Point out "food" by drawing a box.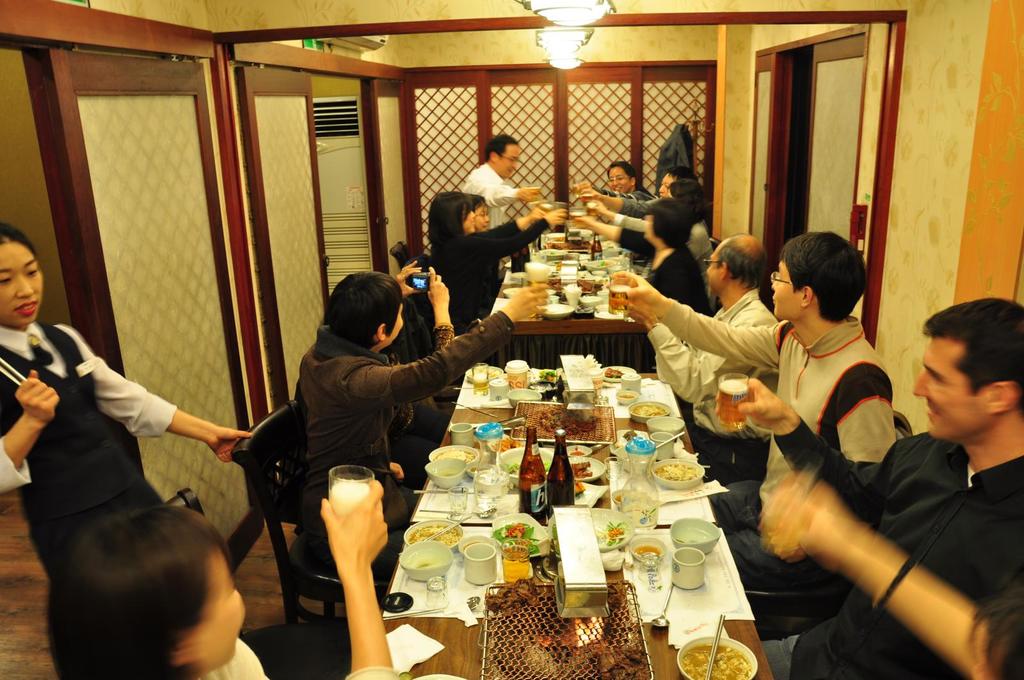
[488, 589, 546, 612].
